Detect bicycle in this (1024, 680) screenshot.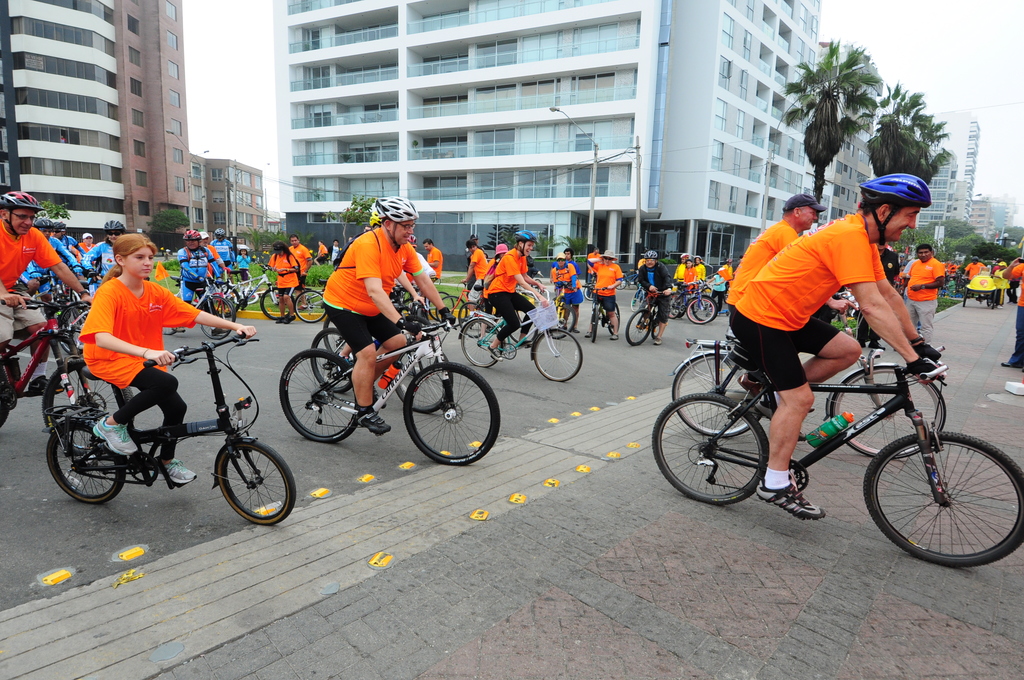
Detection: bbox=[632, 280, 715, 318].
